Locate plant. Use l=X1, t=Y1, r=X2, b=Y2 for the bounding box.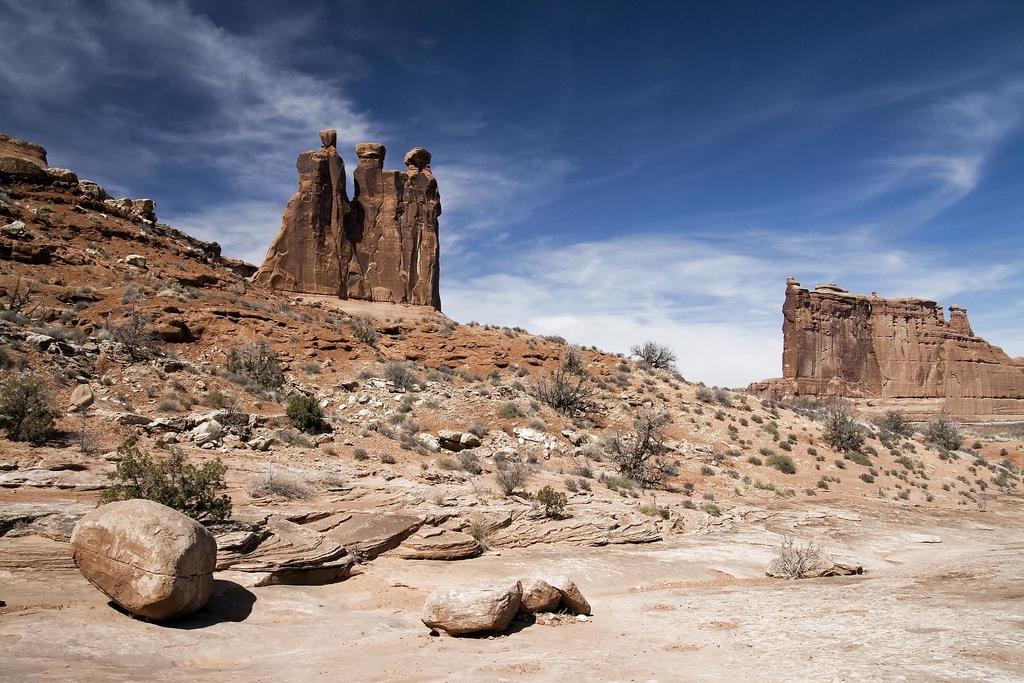
l=495, t=401, r=518, b=420.
